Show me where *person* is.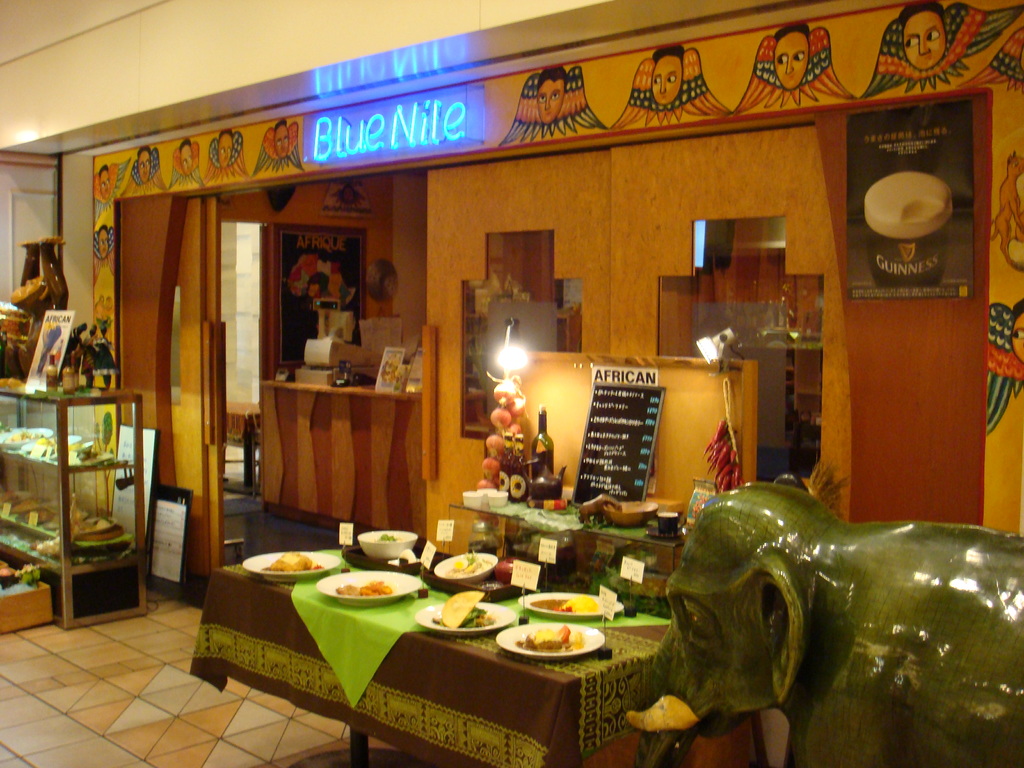
*person* is at region(127, 147, 154, 178).
